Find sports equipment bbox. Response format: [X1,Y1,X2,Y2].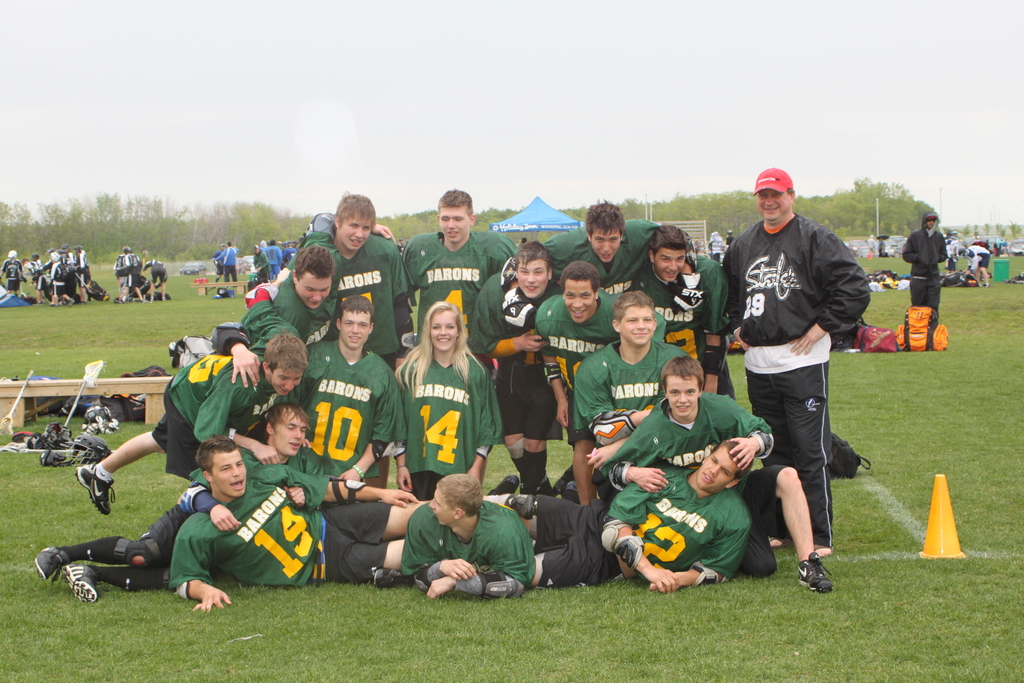
[693,559,731,587].
